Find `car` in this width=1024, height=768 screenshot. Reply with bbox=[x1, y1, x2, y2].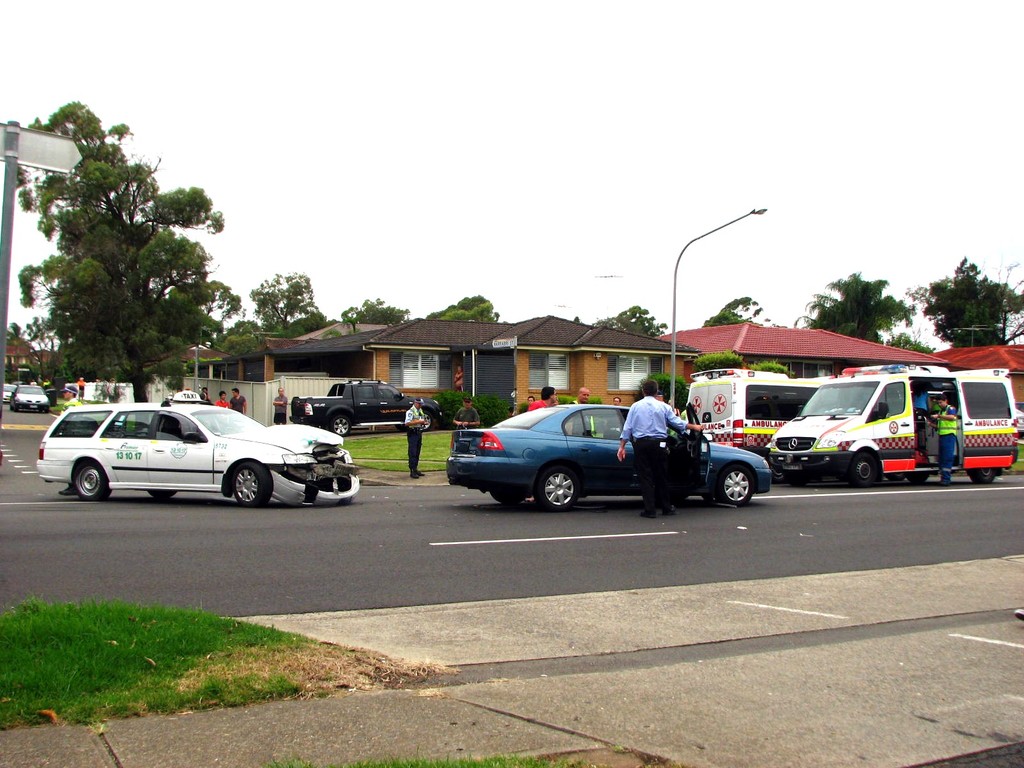
bbox=[66, 385, 78, 394].
